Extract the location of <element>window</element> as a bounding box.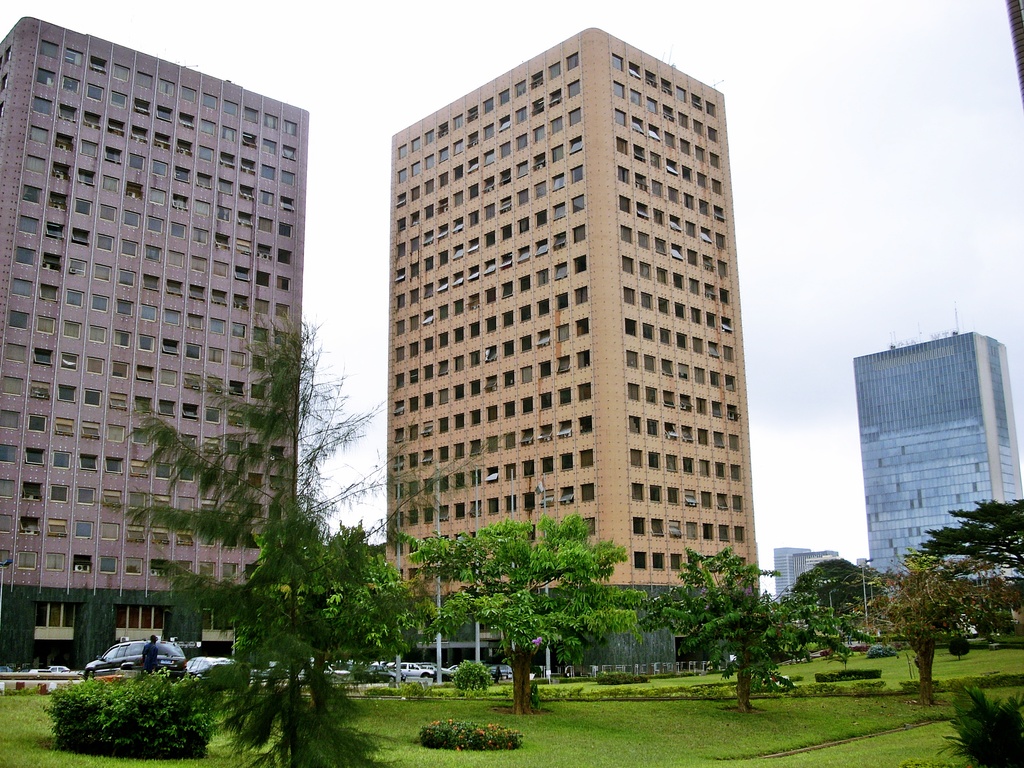
x1=424 y1=337 x2=433 y2=352.
